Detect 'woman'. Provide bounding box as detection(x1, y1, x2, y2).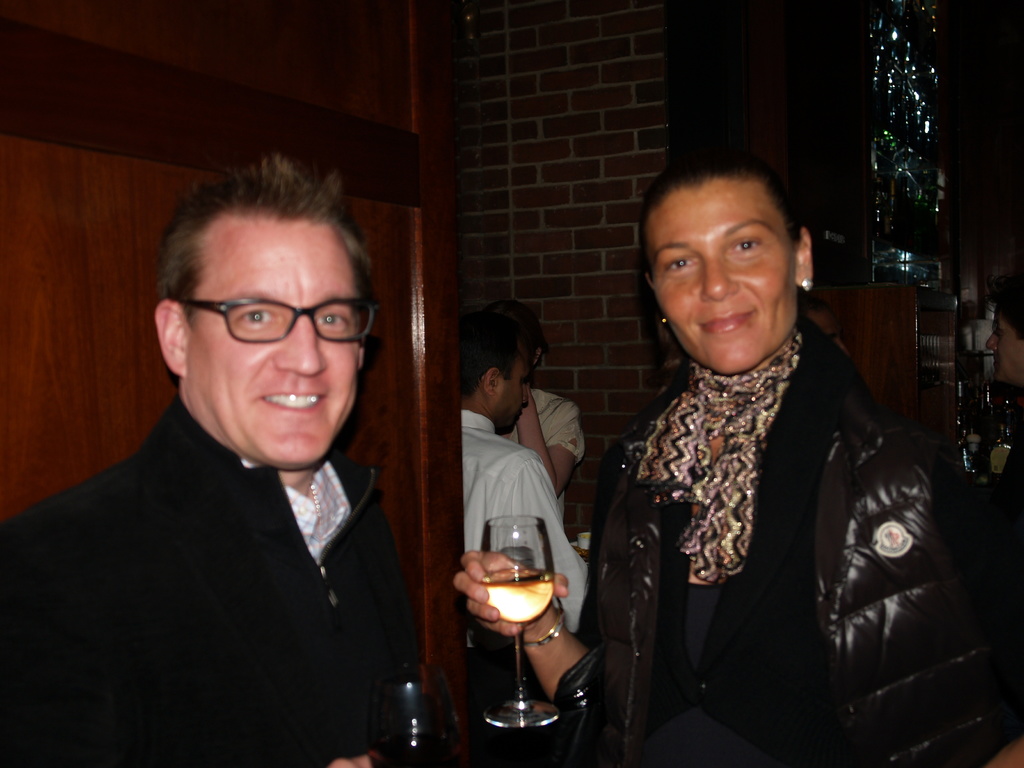
detection(484, 303, 584, 524).
